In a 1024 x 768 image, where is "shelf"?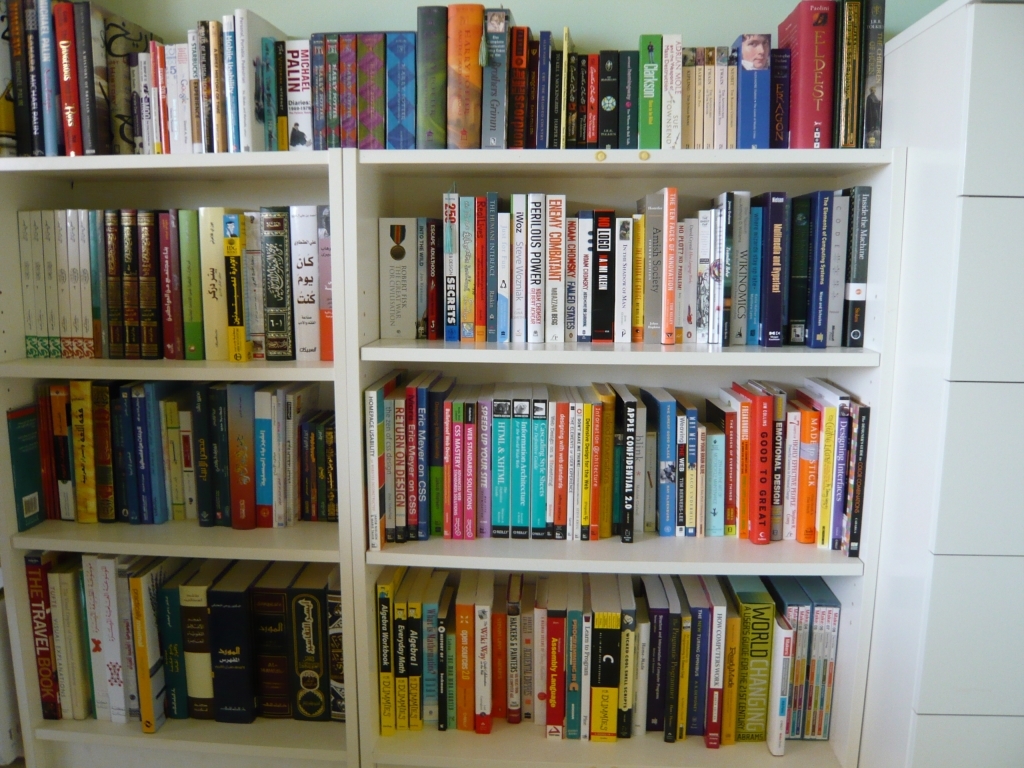
{"x1": 0, "y1": 138, "x2": 338, "y2": 767}.
